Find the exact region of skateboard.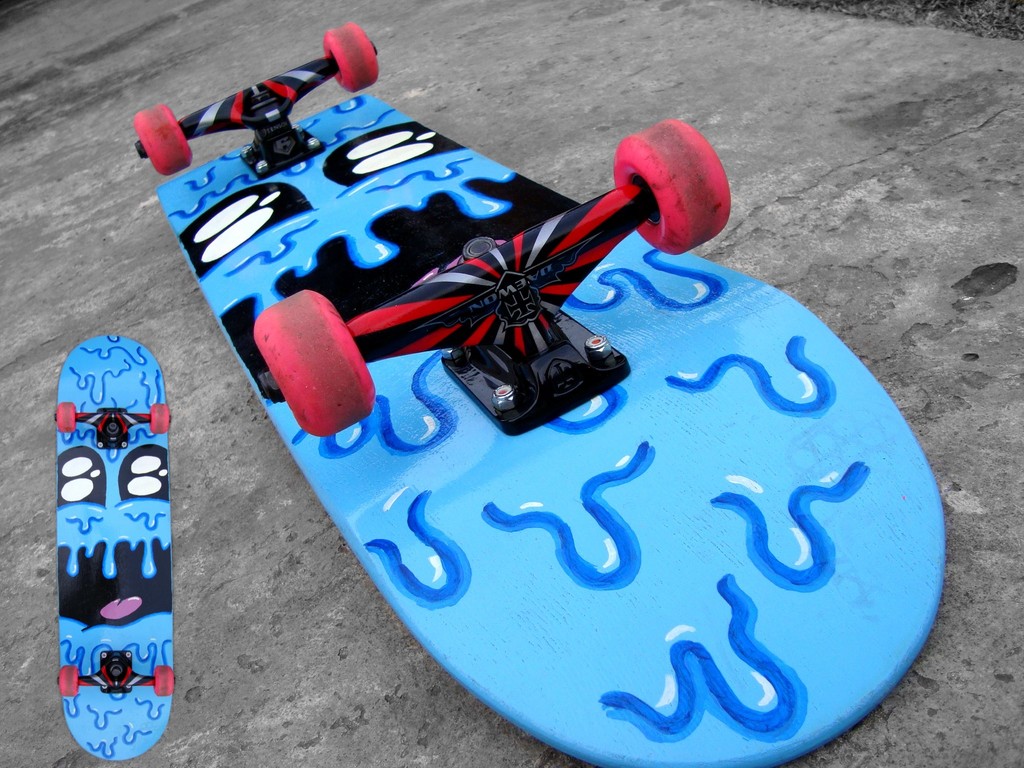
Exact region: [left=42, top=332, right=154, bottom=762].
